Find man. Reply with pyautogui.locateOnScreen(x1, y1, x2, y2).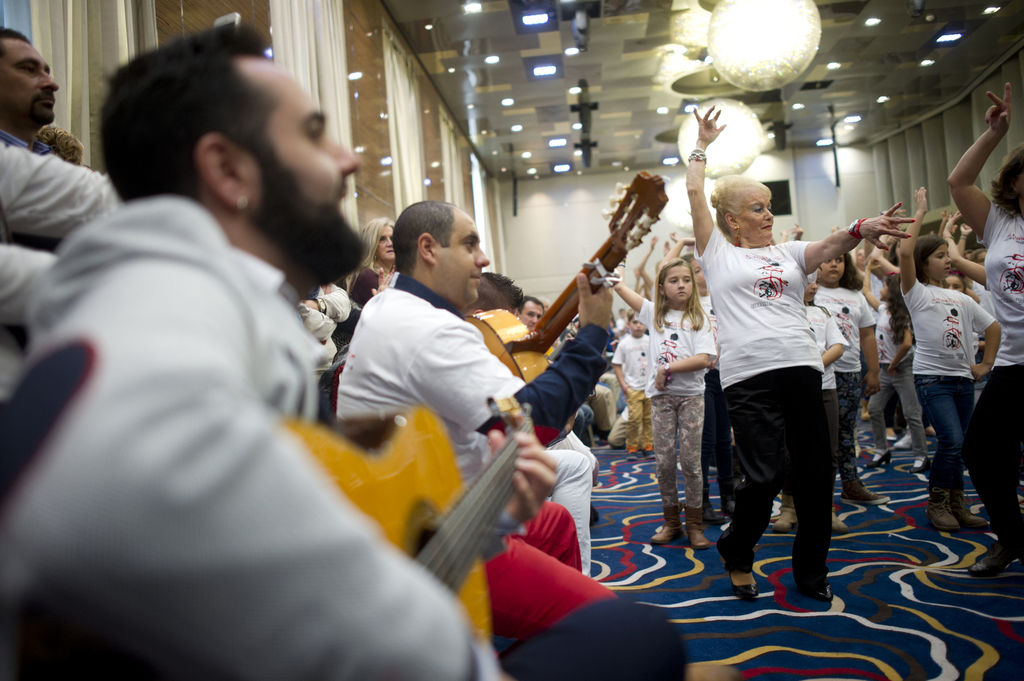
pyautogui.locateOnScreen(326, 198, 621, 572).
